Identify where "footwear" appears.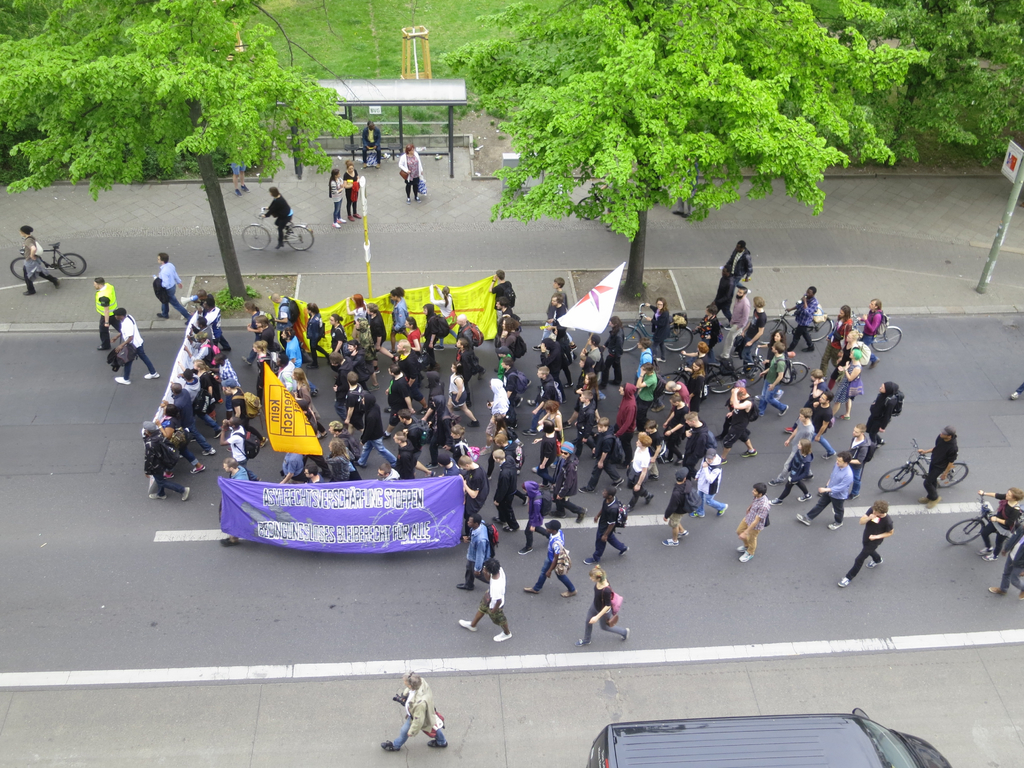
Appears at left=732, top=351, right=739, bottom=356.
